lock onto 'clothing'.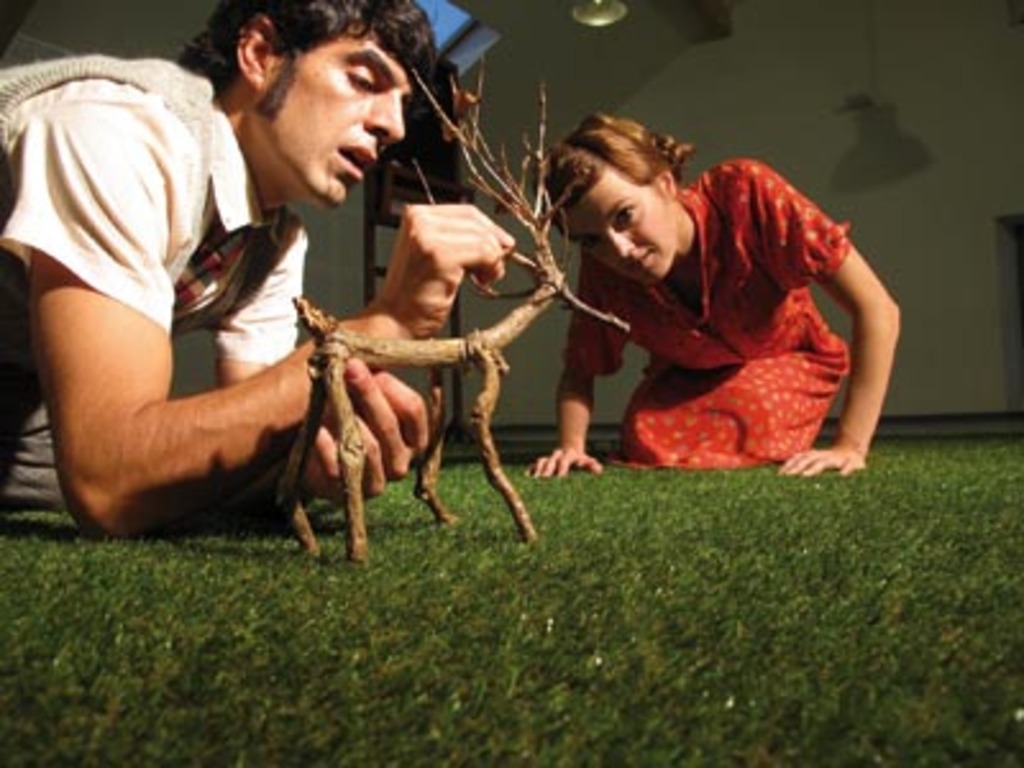
Locked: <box>568,156,893,479</box>.
